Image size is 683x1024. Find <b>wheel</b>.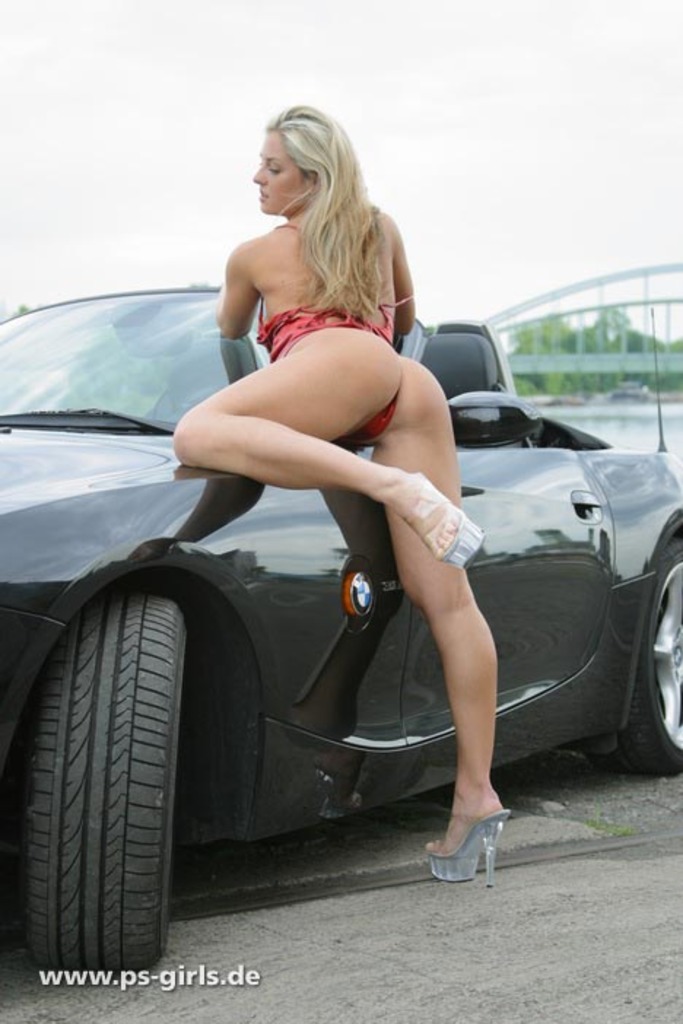
(26,563,206,988).
